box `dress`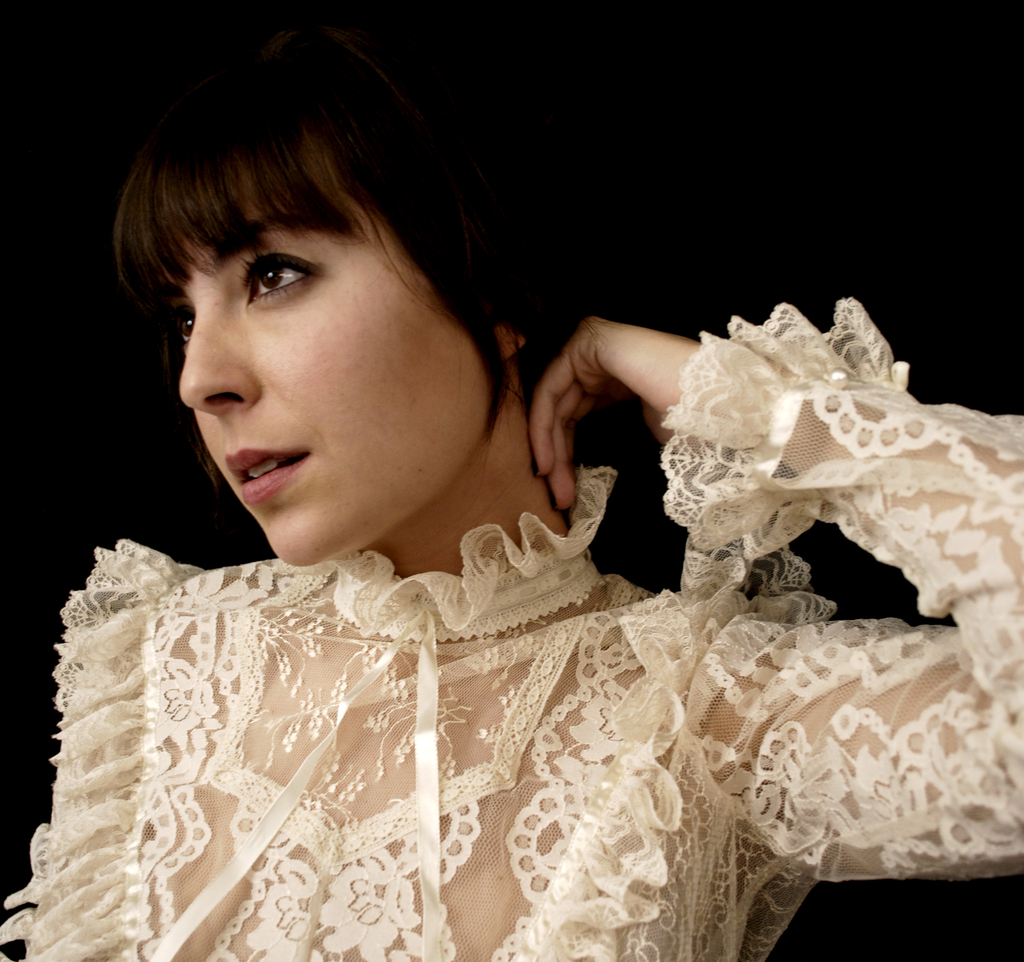
(67,164,928,934)
